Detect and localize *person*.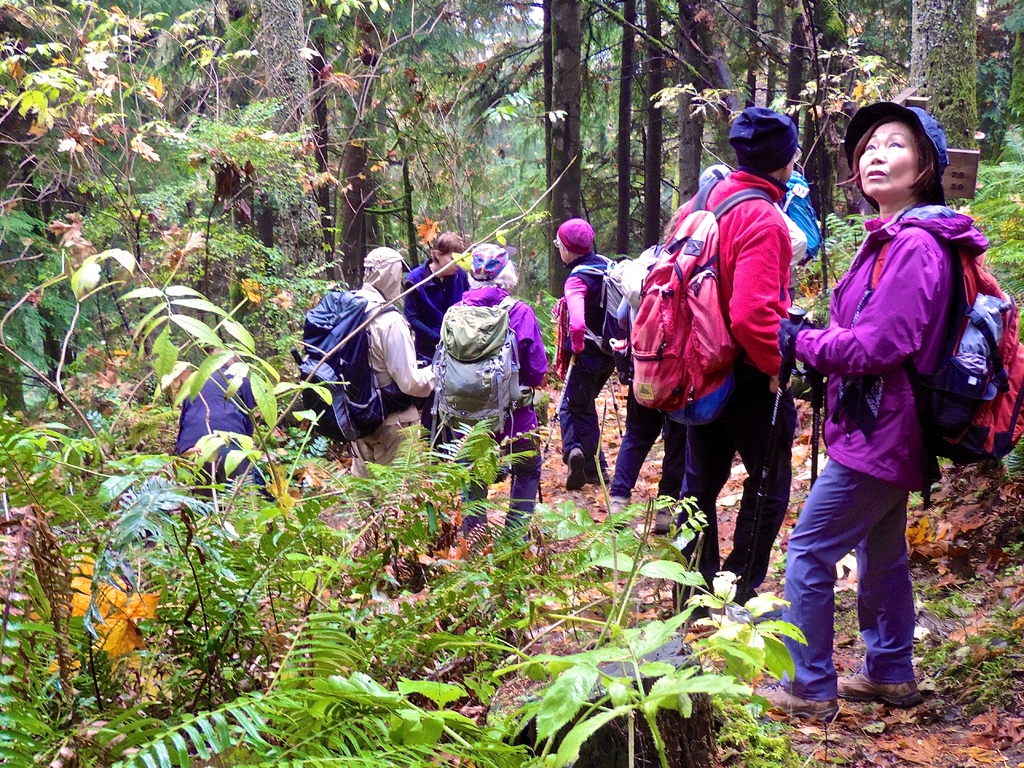
Localized at 295/245/437/500.
